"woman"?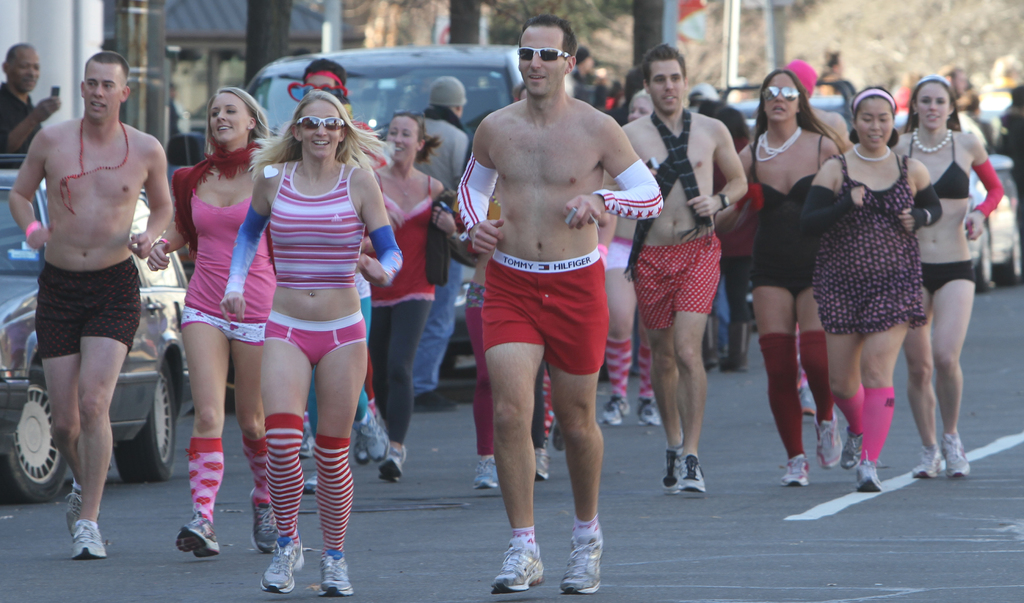
select_region(368, 110, 448, 487)
